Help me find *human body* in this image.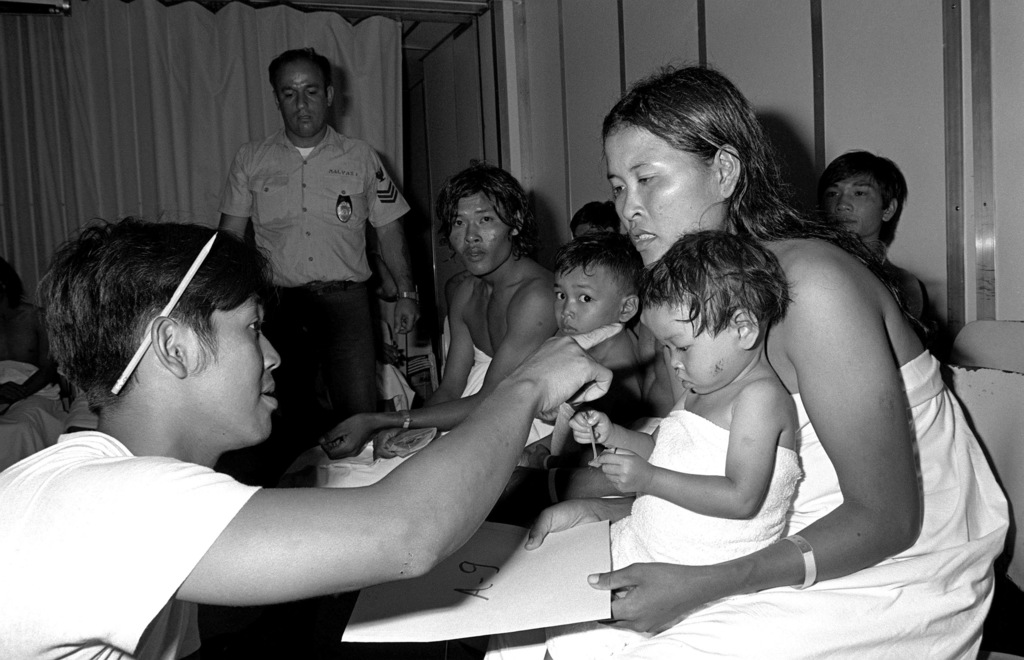
Found it: [left=321, top=166, right=572, bottom=474].
